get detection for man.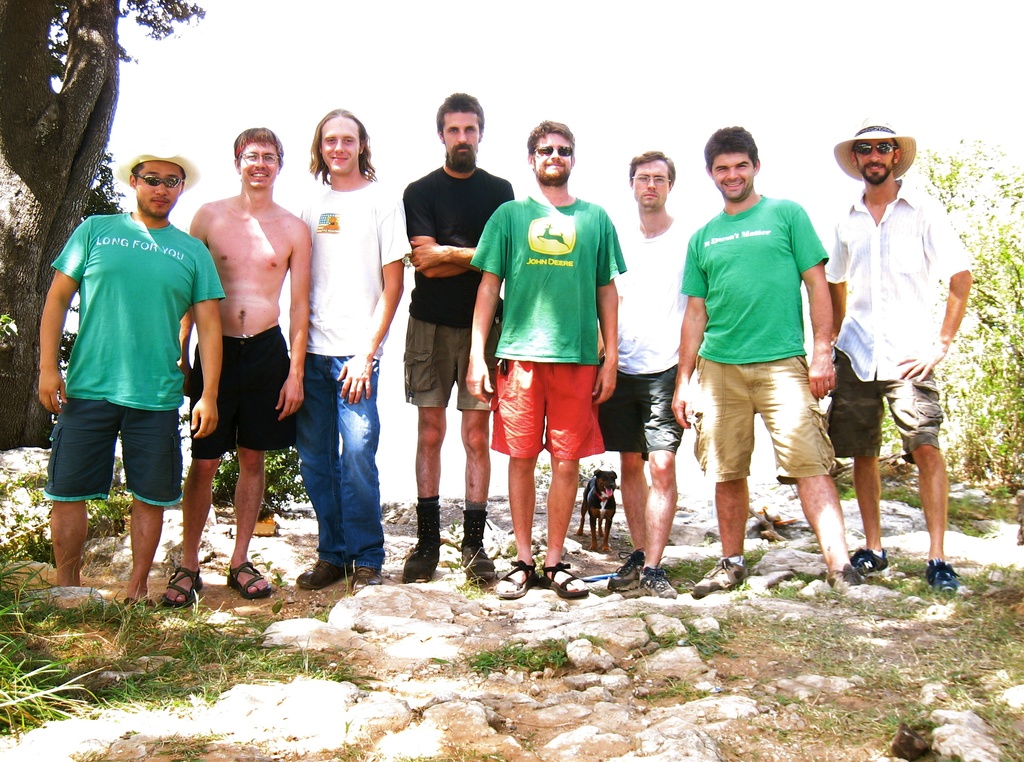
Detection: (x1=465, y1=122, x2=625, y2=599).
